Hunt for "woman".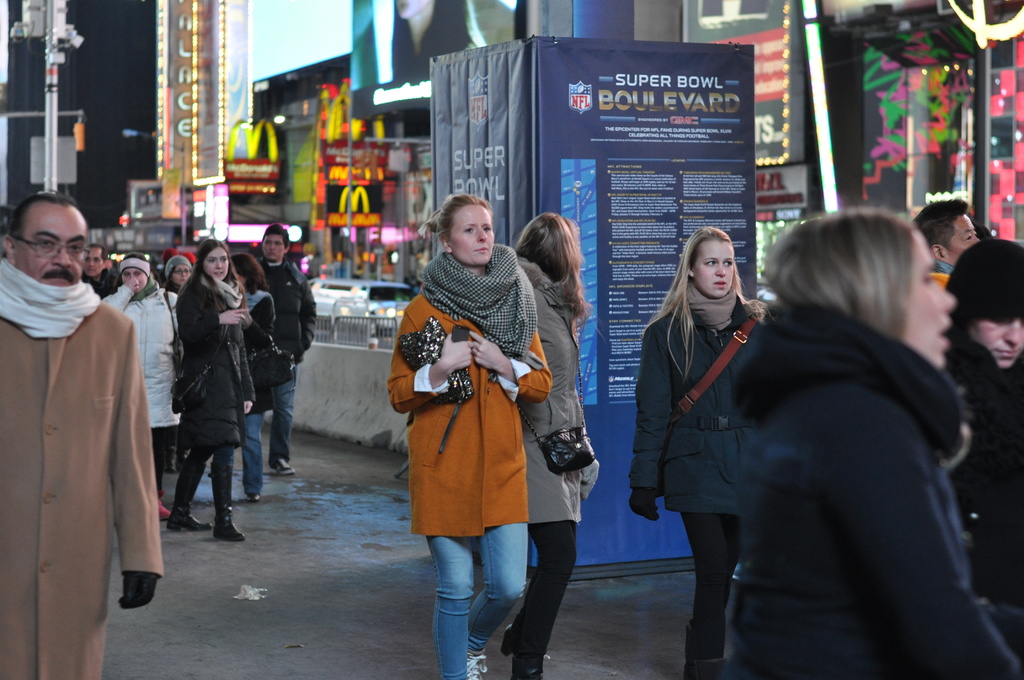
Hunted down at rect(740, 210, 1023, 679).
